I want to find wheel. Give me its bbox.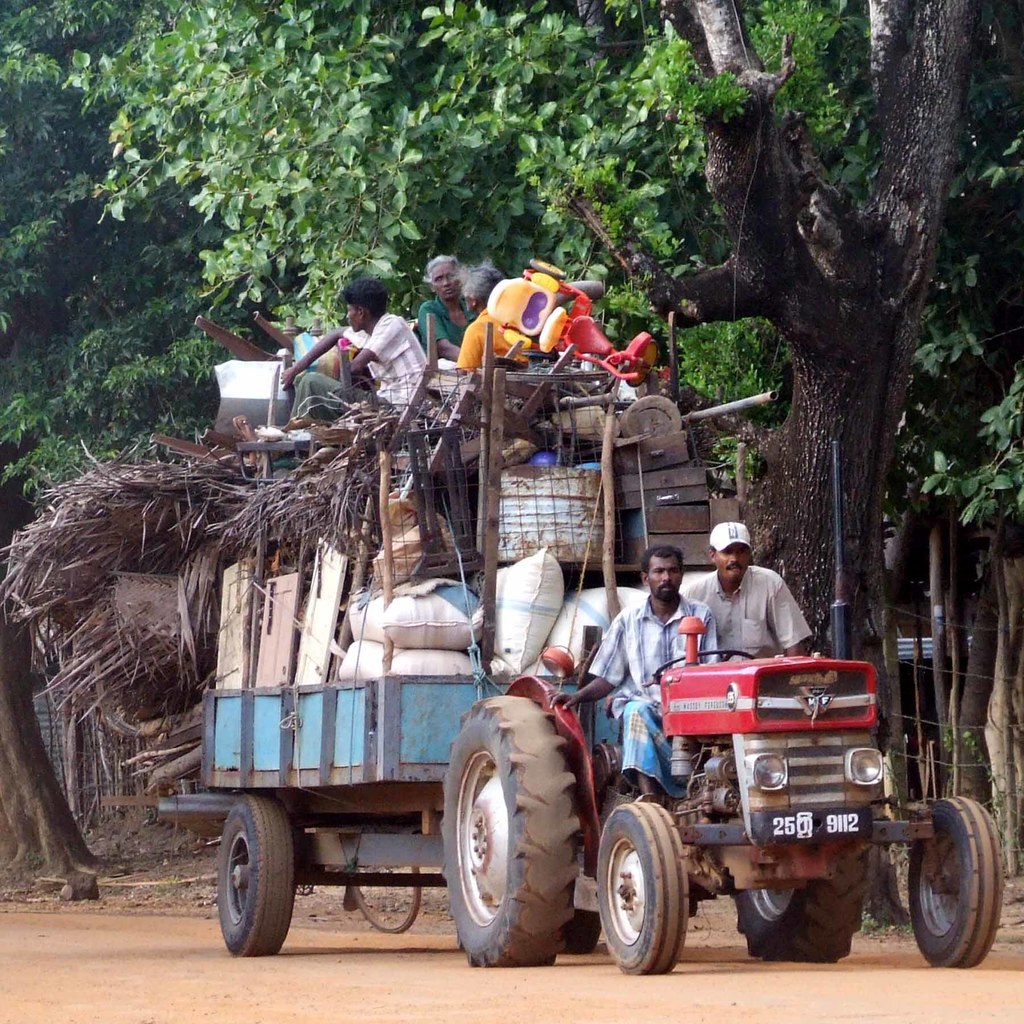
596, 806, 688, 972.
